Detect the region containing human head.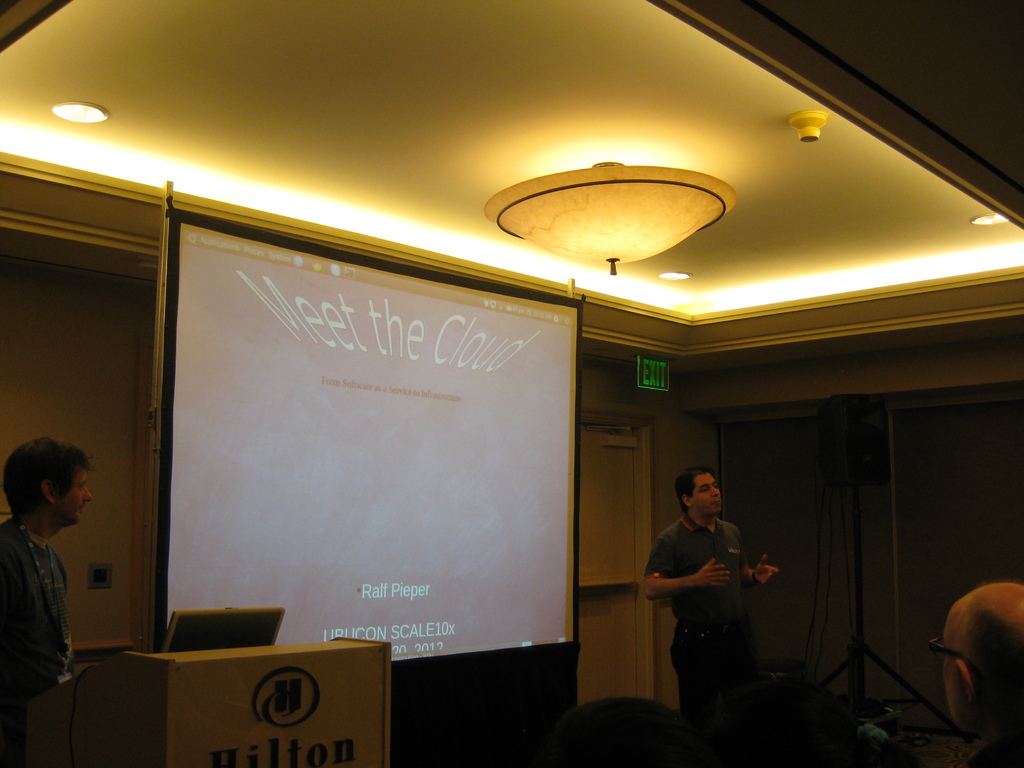
BBox(673, 466, 723, 519).
